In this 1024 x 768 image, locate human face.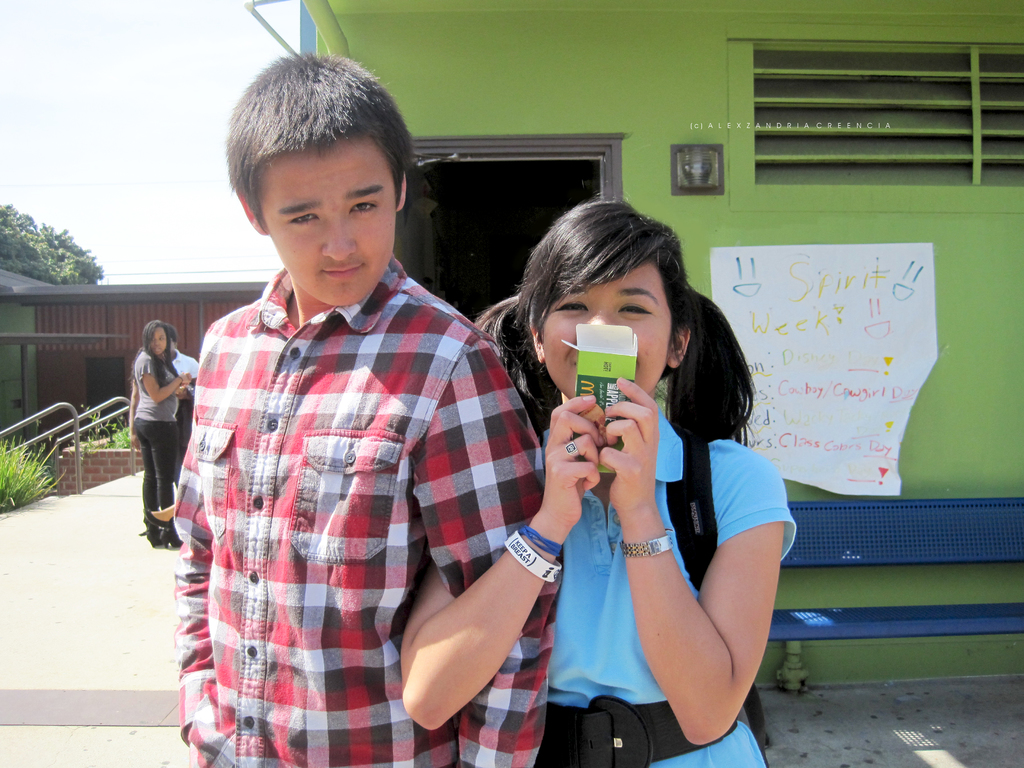
Bounding box: 149 325 170 357.
